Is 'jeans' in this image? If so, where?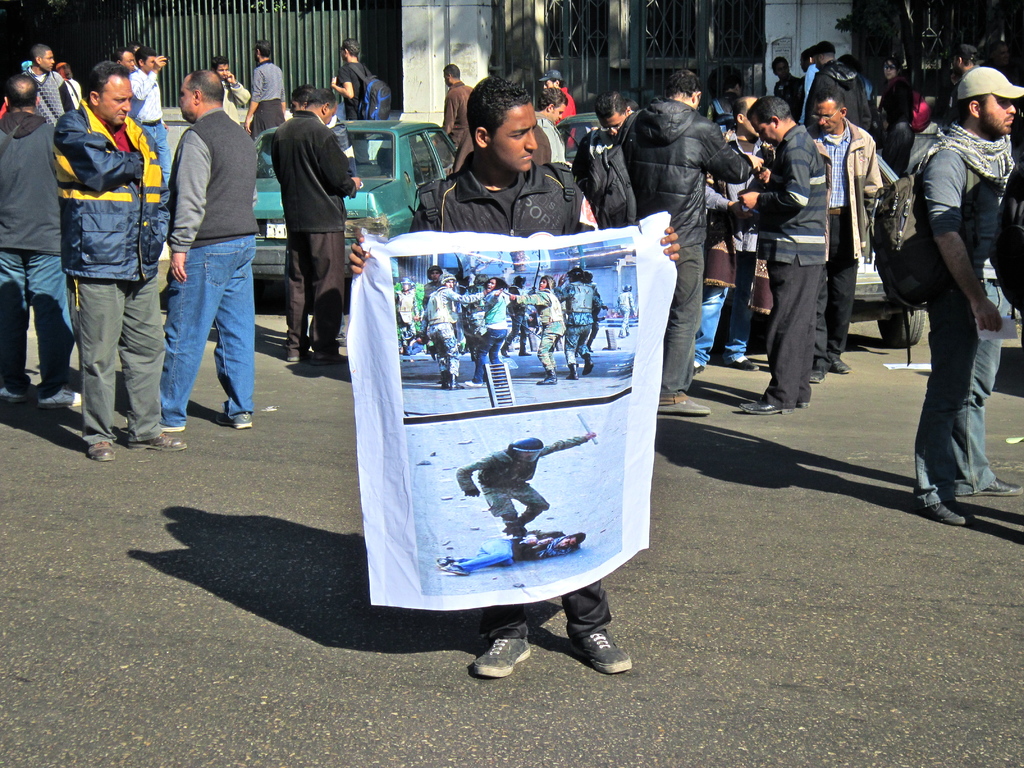
Yes, at (x1=913, y1=292, x2=1007, y2=507).
